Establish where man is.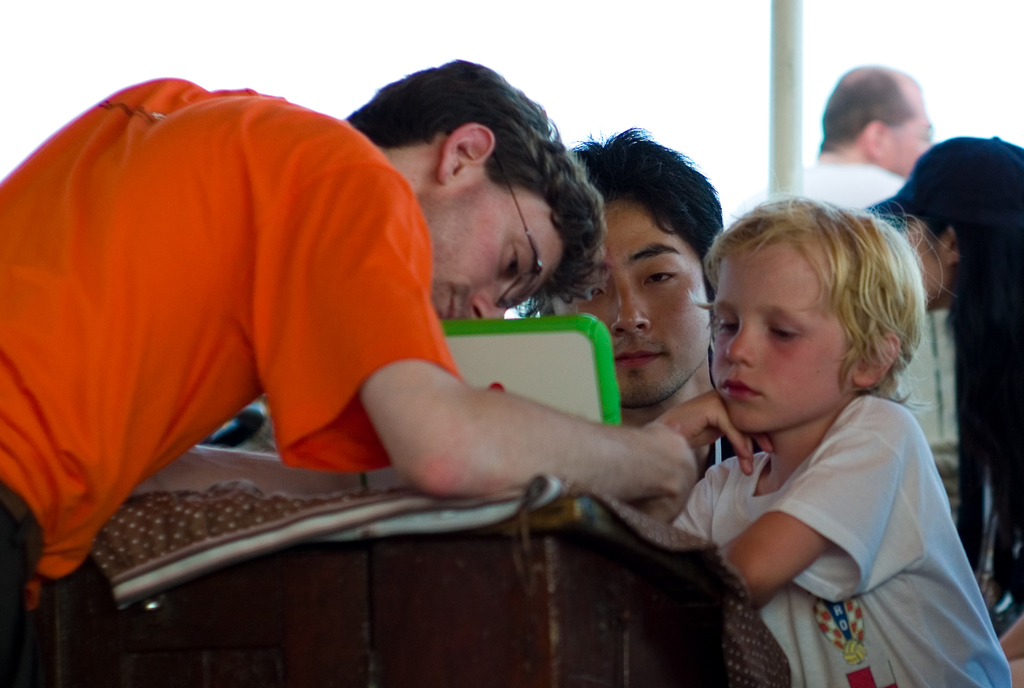
Established at [15,44,732,659].
